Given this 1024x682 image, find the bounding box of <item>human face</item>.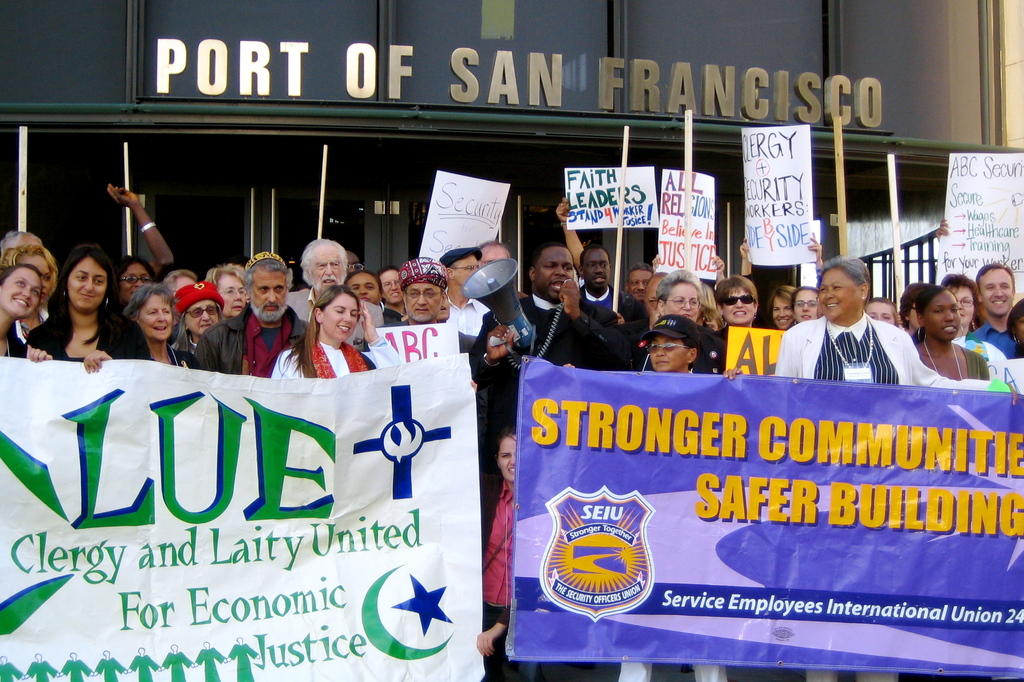
bbox(922, 292, 961, 341).
